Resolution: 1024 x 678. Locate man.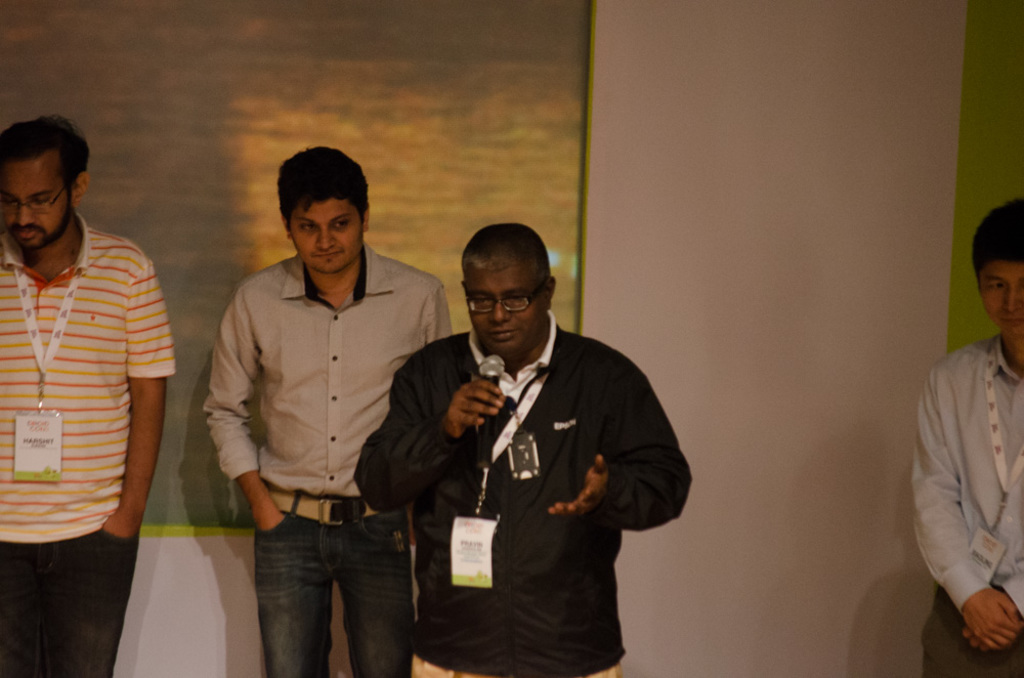
354 220 693 677.
